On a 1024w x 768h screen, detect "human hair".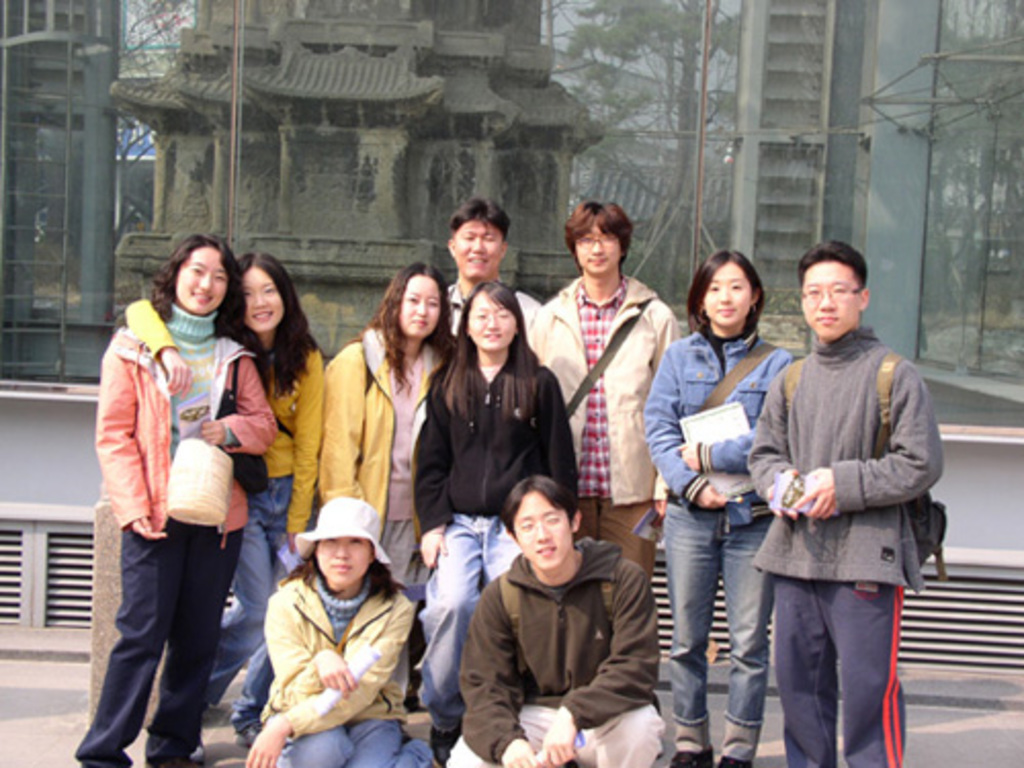
(215,254,330,406).
